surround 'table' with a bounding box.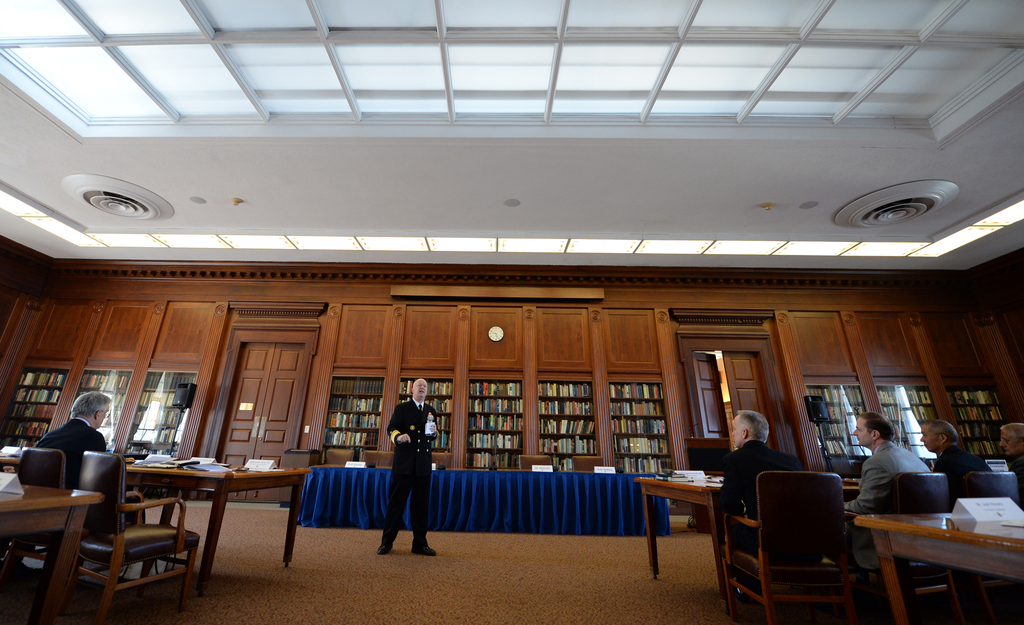
<box>289,463,674,534</box>.
